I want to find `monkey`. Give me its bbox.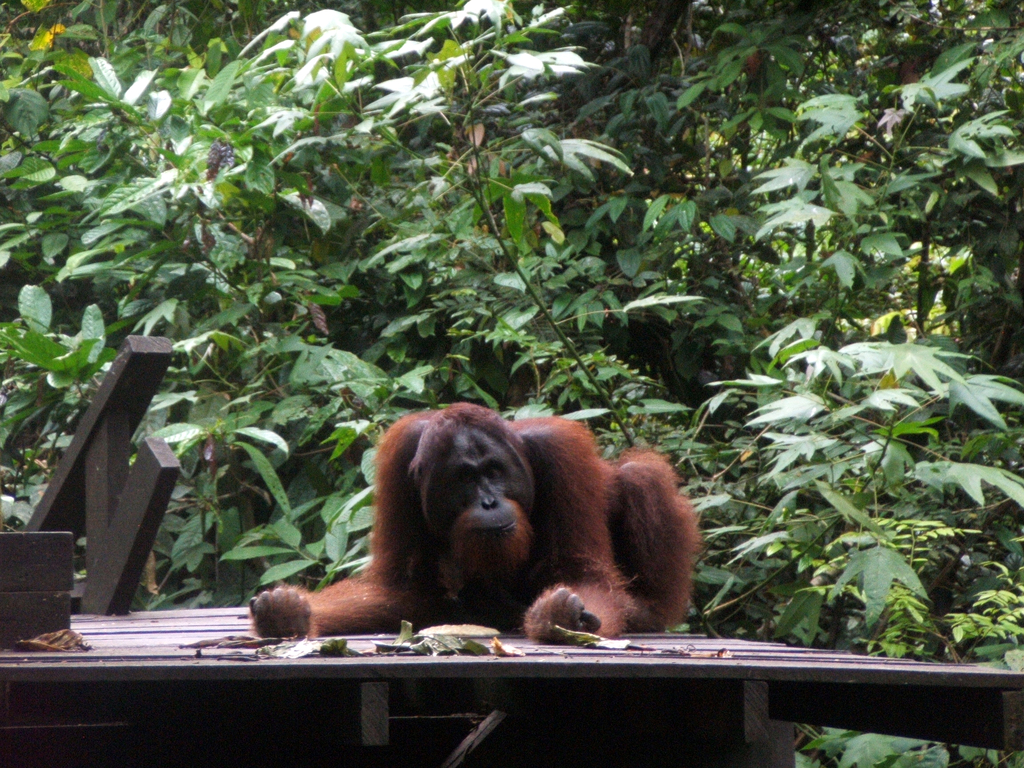
bbox(248, 400, 700, 647).
